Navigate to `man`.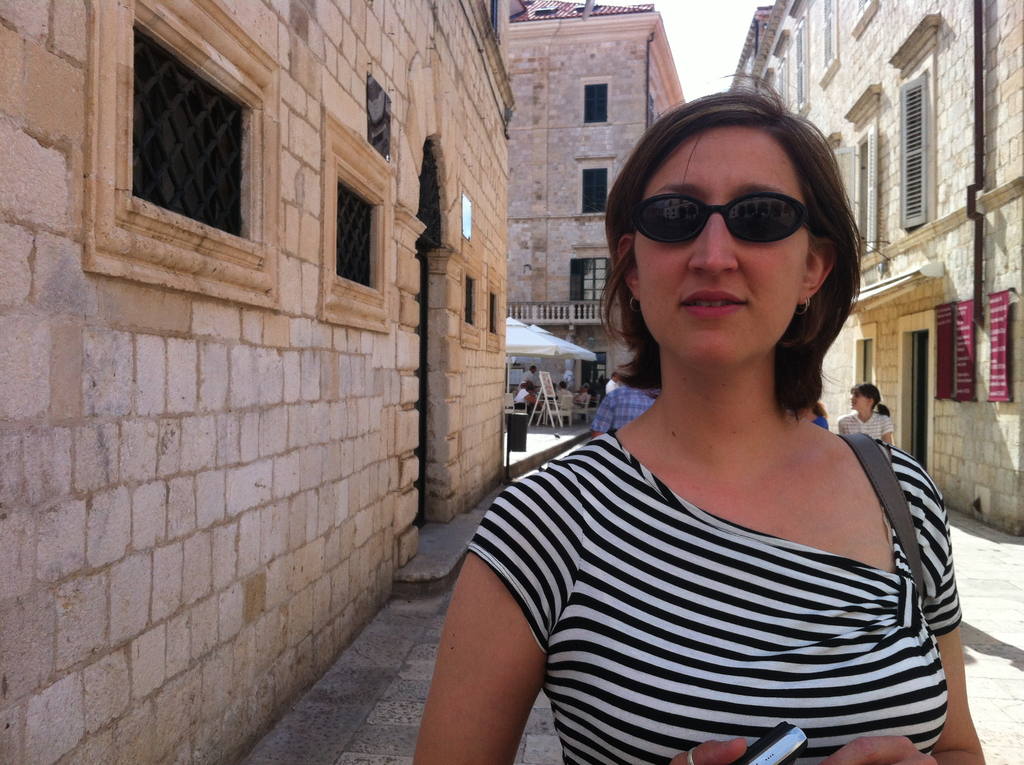
Navigation target: bbox=(591, 388, 667, 438).
